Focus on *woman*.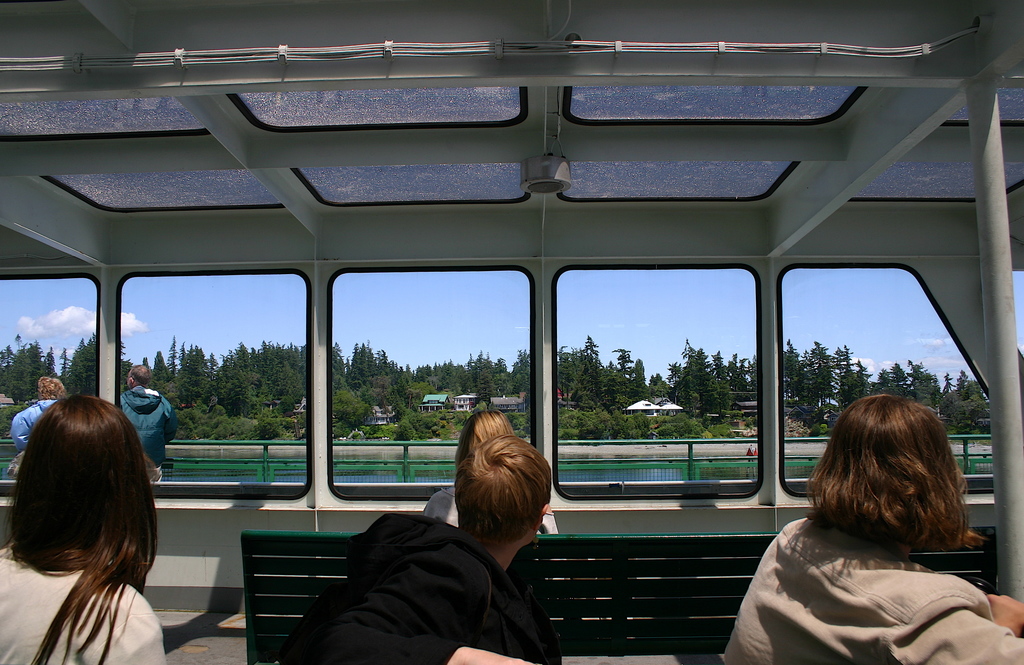
Focused at <bbox>426, 409, 561, 621</bbox>.
